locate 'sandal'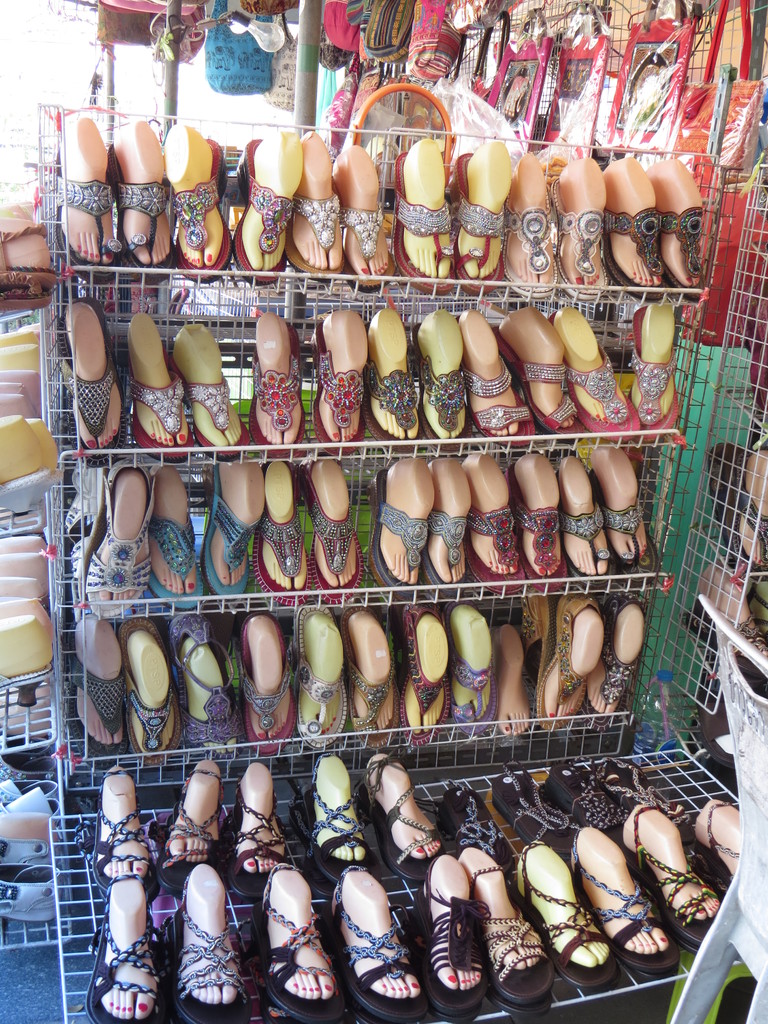
bbox=[569, 826, 674, 972]
